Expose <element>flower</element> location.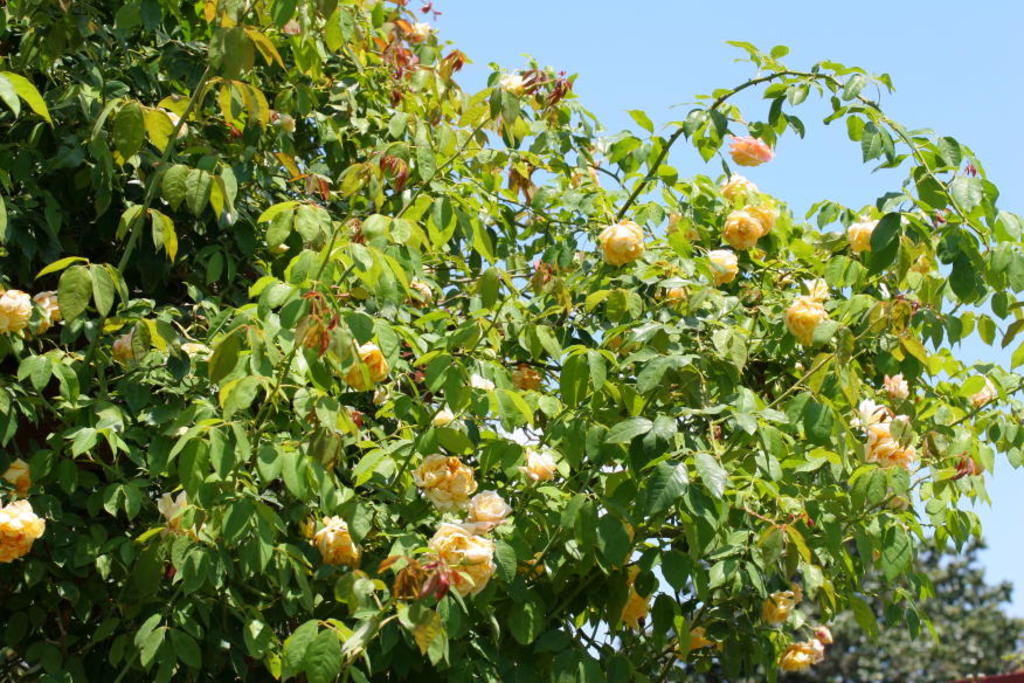
Exposed at detection(500, 67, 531, 105).
